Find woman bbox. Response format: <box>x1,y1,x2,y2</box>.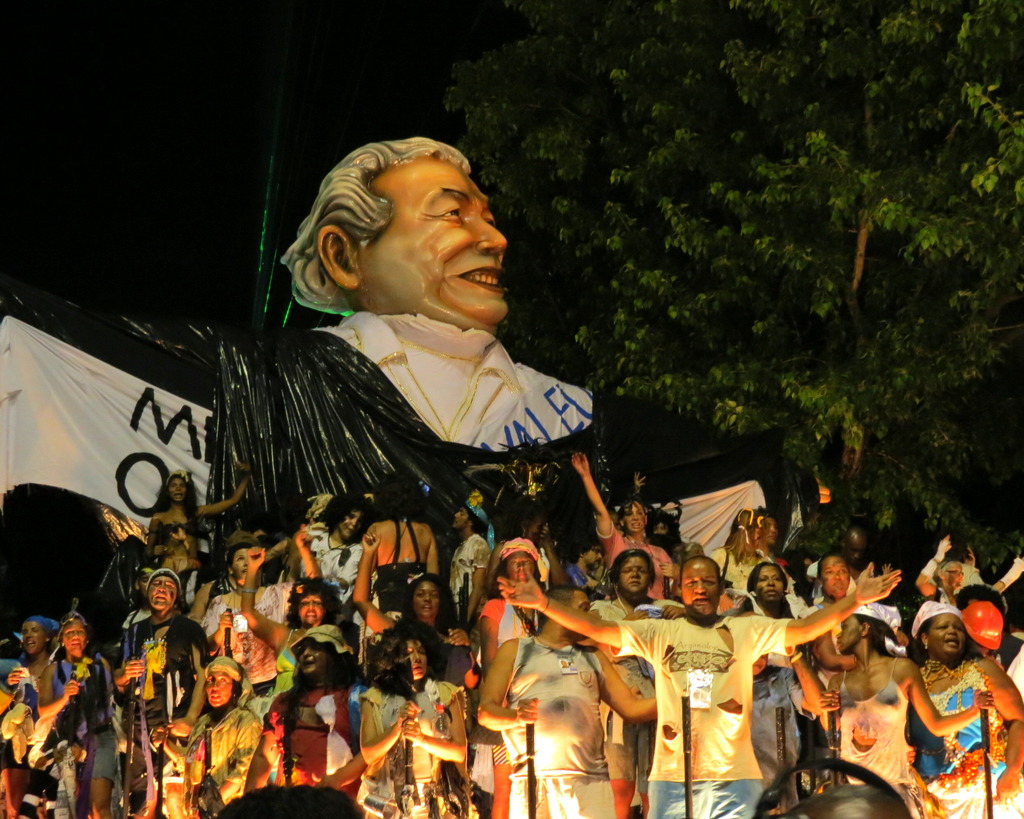
<box>241,627,368,806</box>.
